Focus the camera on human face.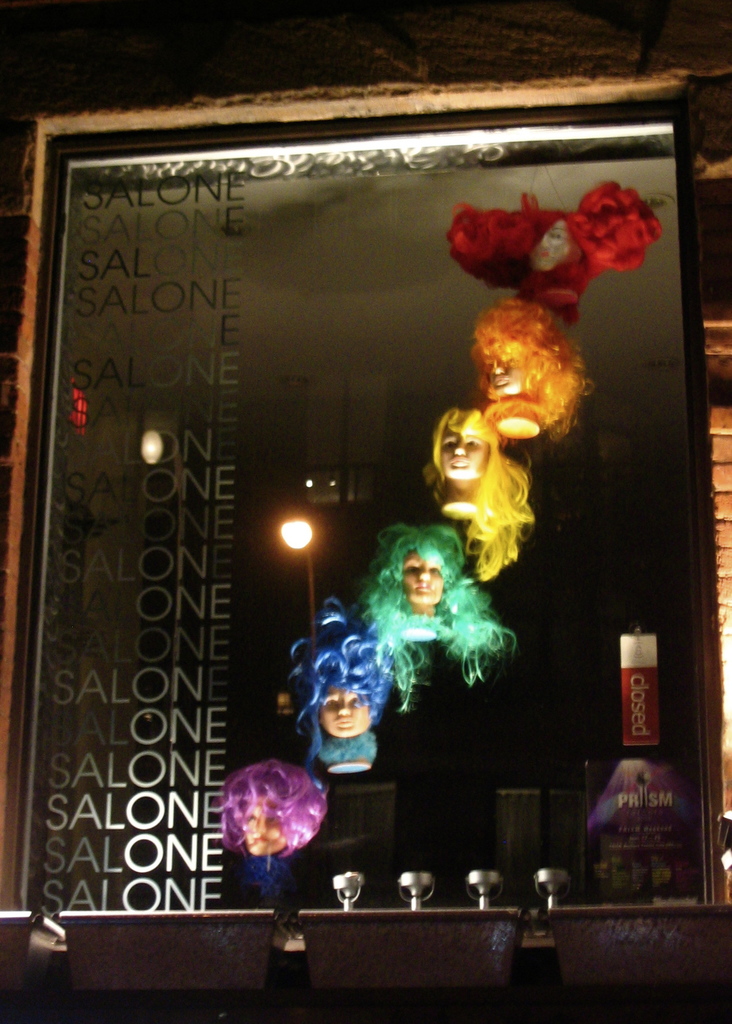
Focus region: (left=239, top=809, right=274, bottom=854).
